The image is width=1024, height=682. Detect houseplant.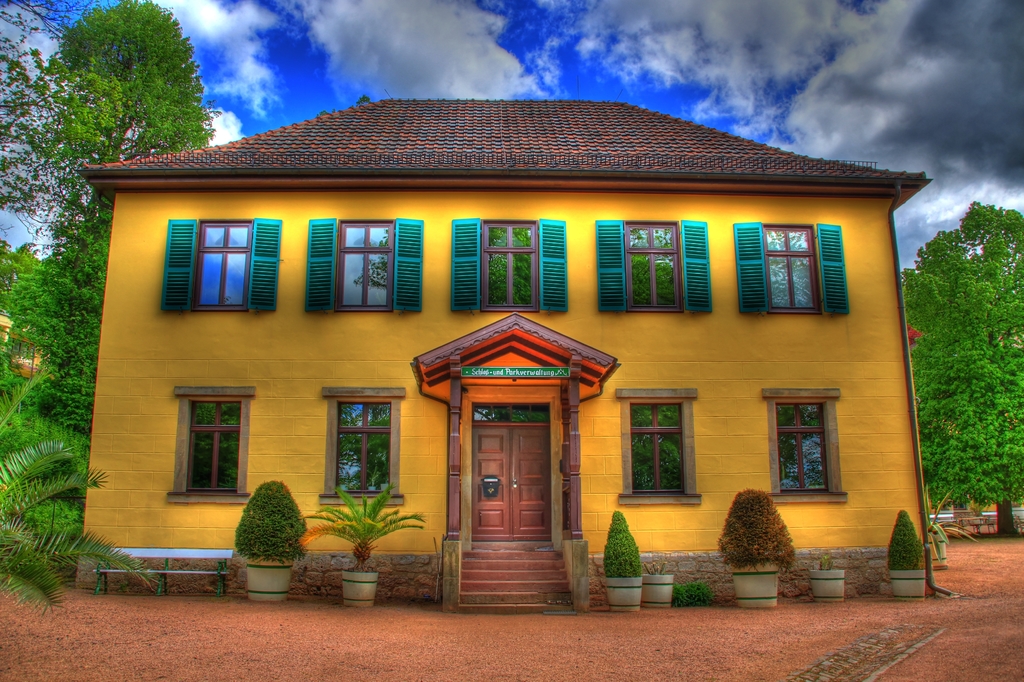
Detection: l=300, t=472, r=426, b=614.
